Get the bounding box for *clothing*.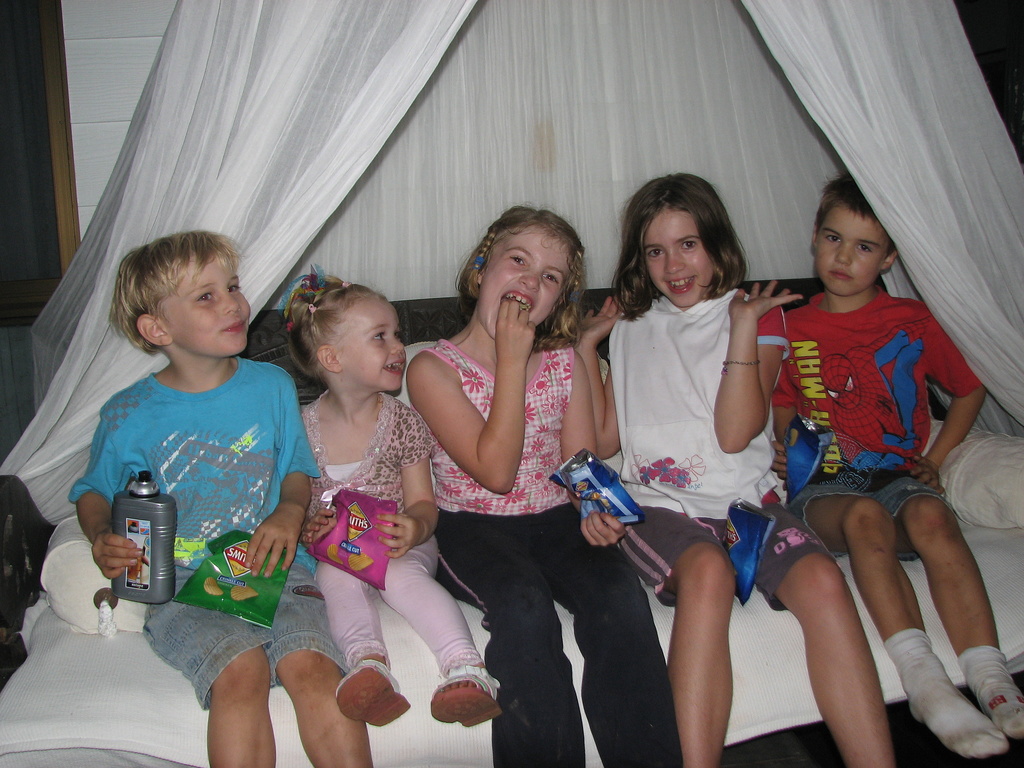
box(591, 290, 845, 622).
